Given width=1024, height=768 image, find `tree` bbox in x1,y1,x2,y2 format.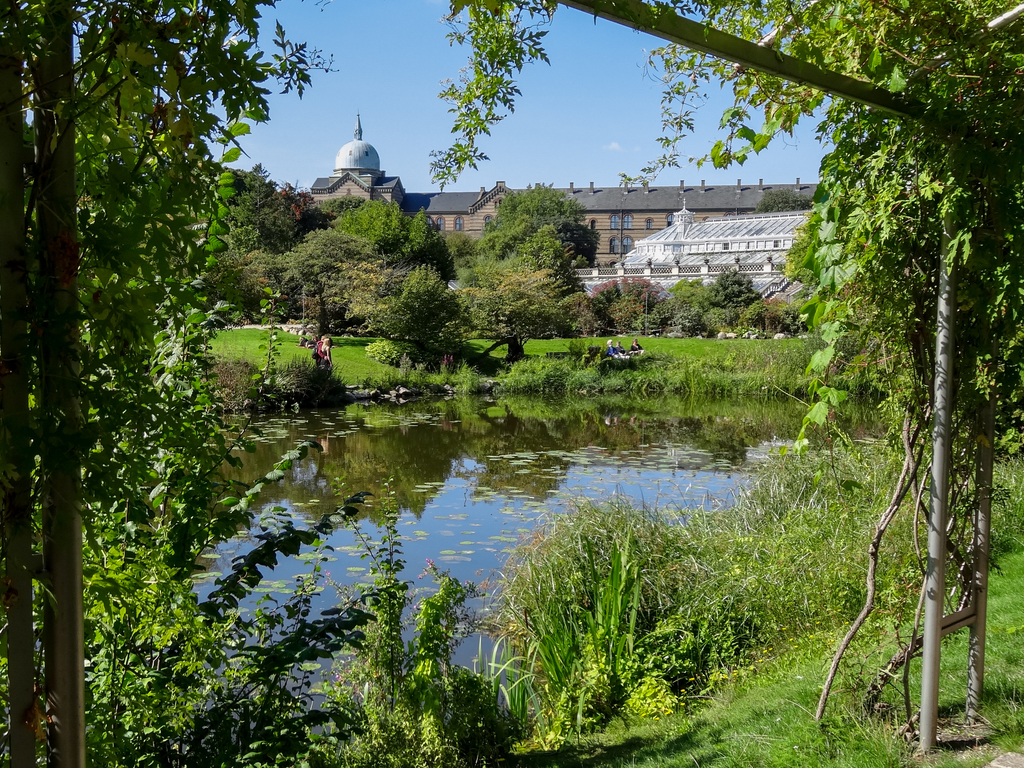
509,220,580,294.
